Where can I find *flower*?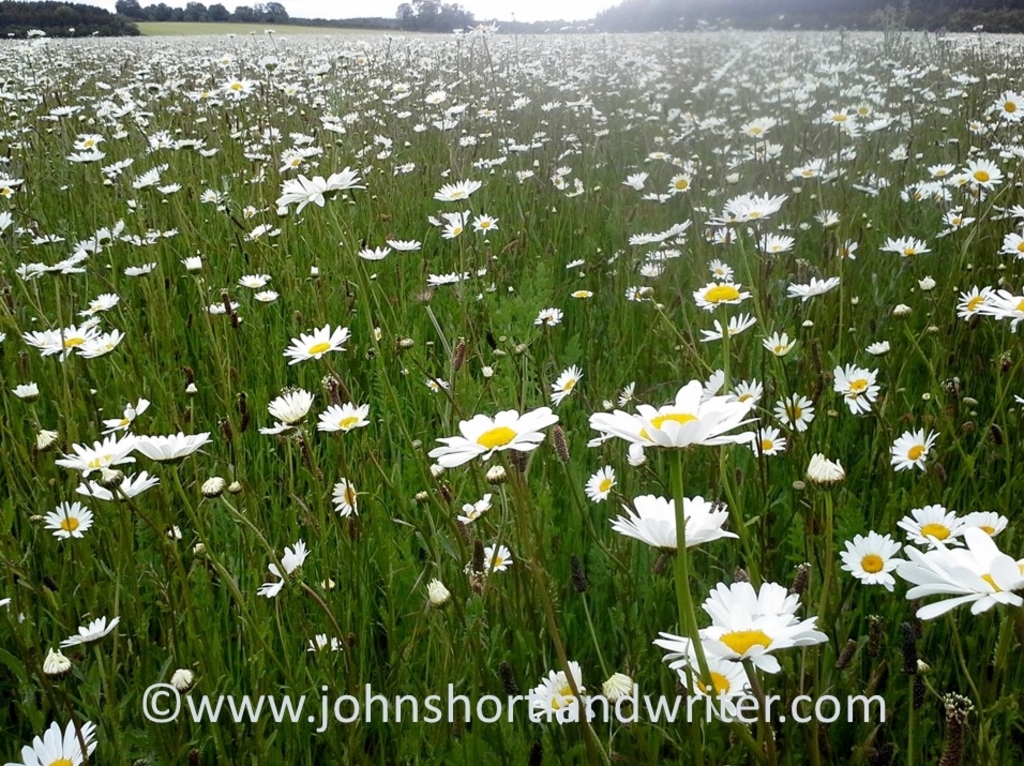
You can find it at {"x1": 976, "y1": 288, "x2": 1023, "y2": 333}.
